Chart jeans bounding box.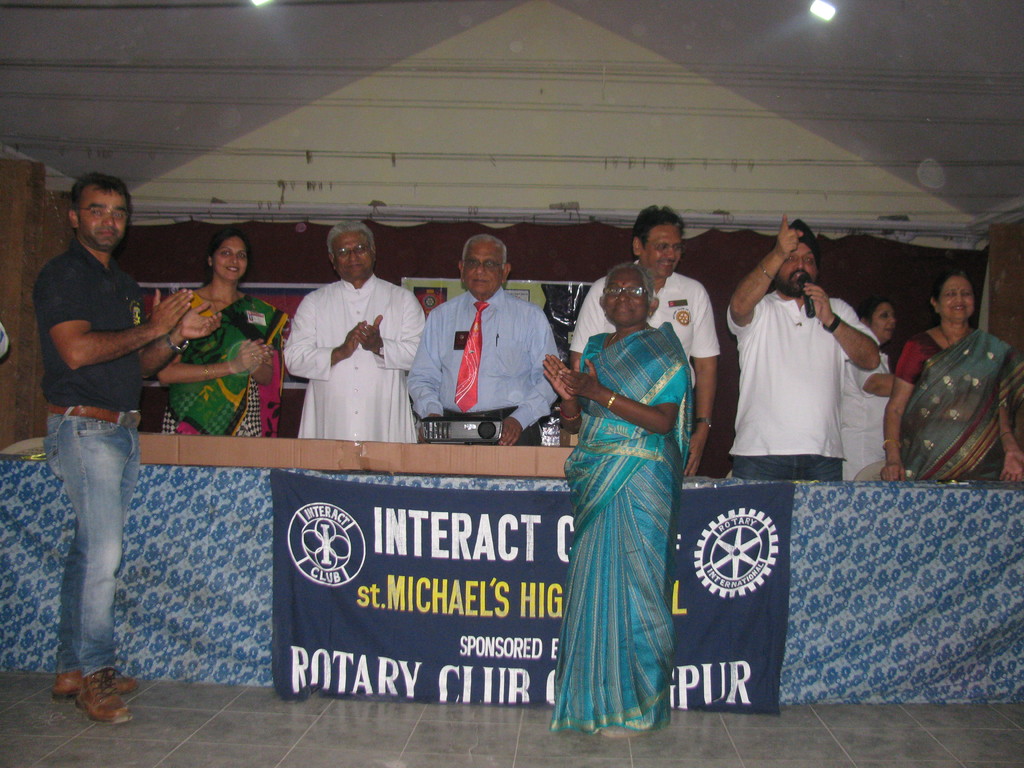
Charted: 25 415 136 726.
